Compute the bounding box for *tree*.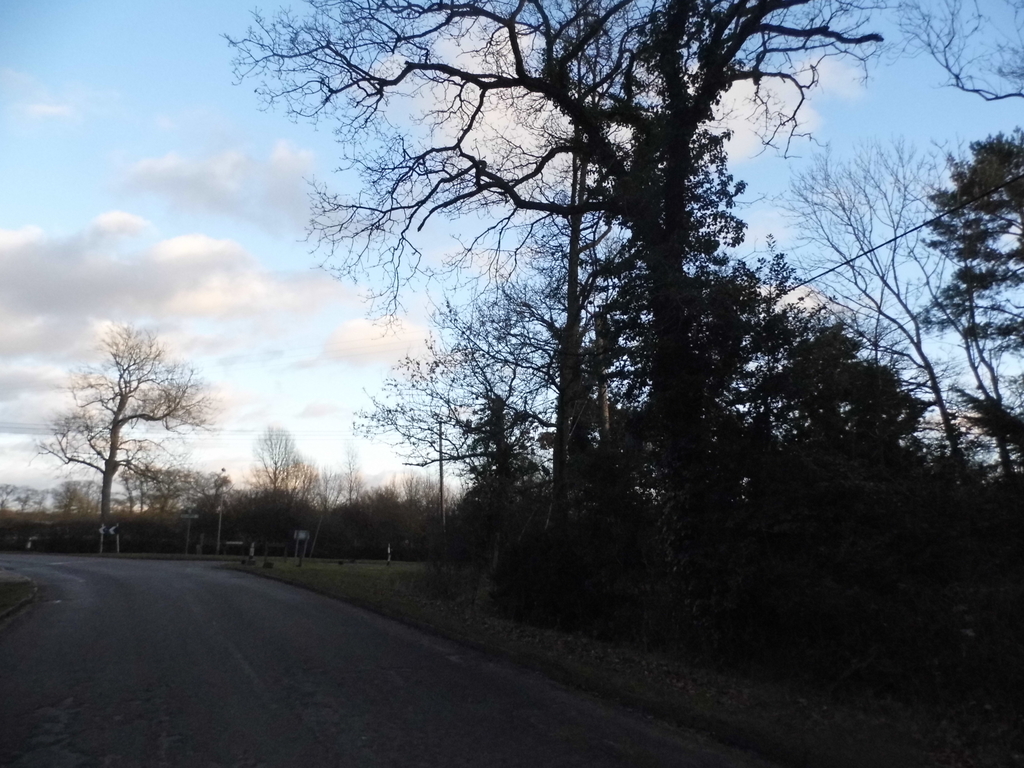
[left=321, top=459, right=469, bottom=573].
